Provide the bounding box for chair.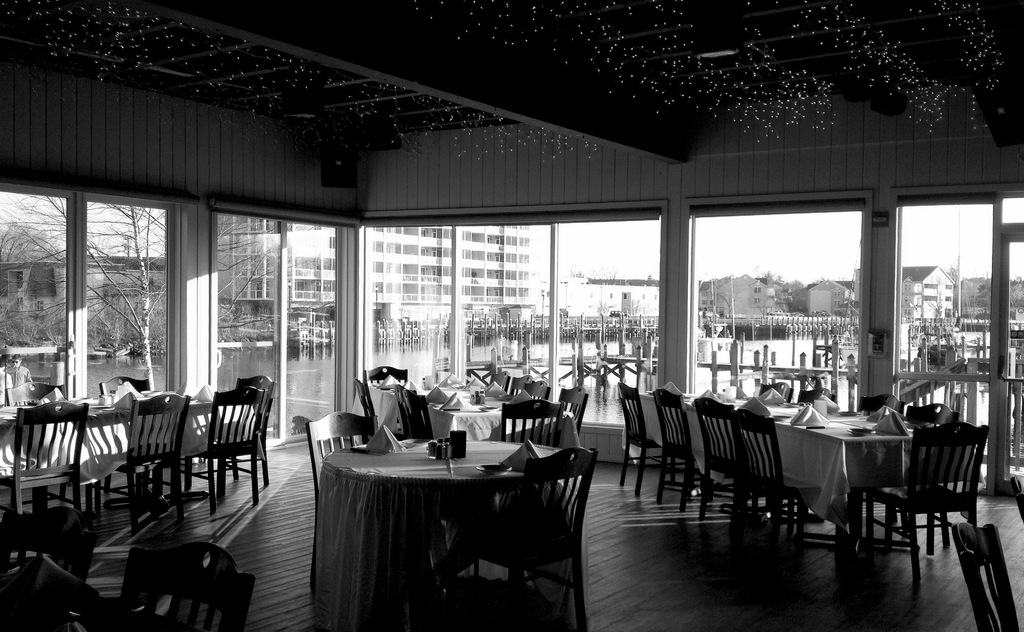
<box>650,387,701,515</box>.
